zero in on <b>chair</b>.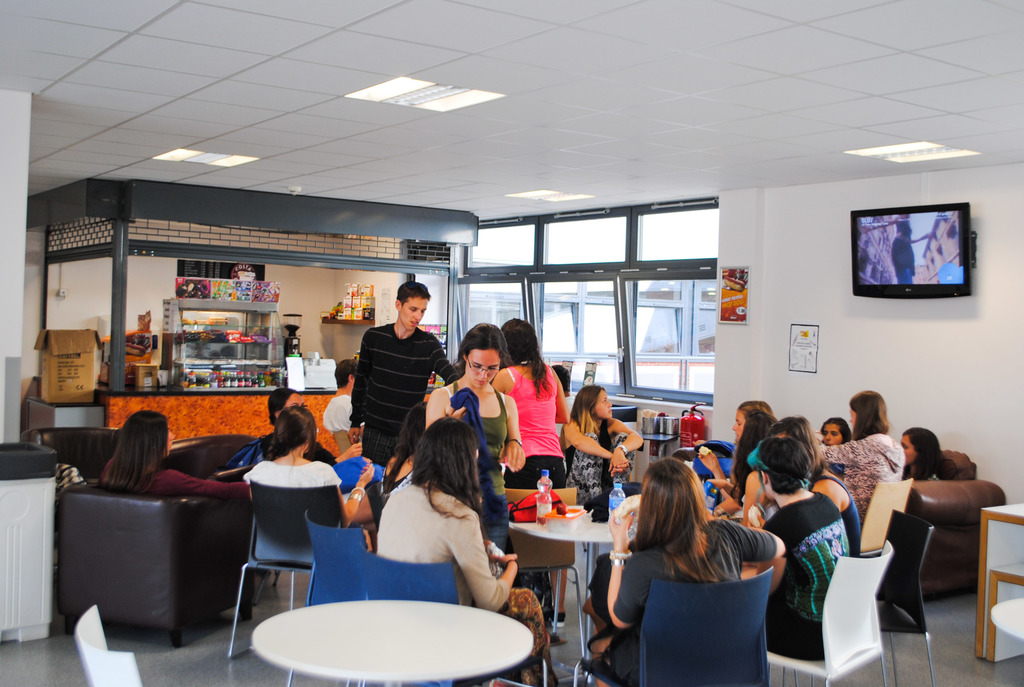
Zeroed in: detection(75, 605, 140, 686).
